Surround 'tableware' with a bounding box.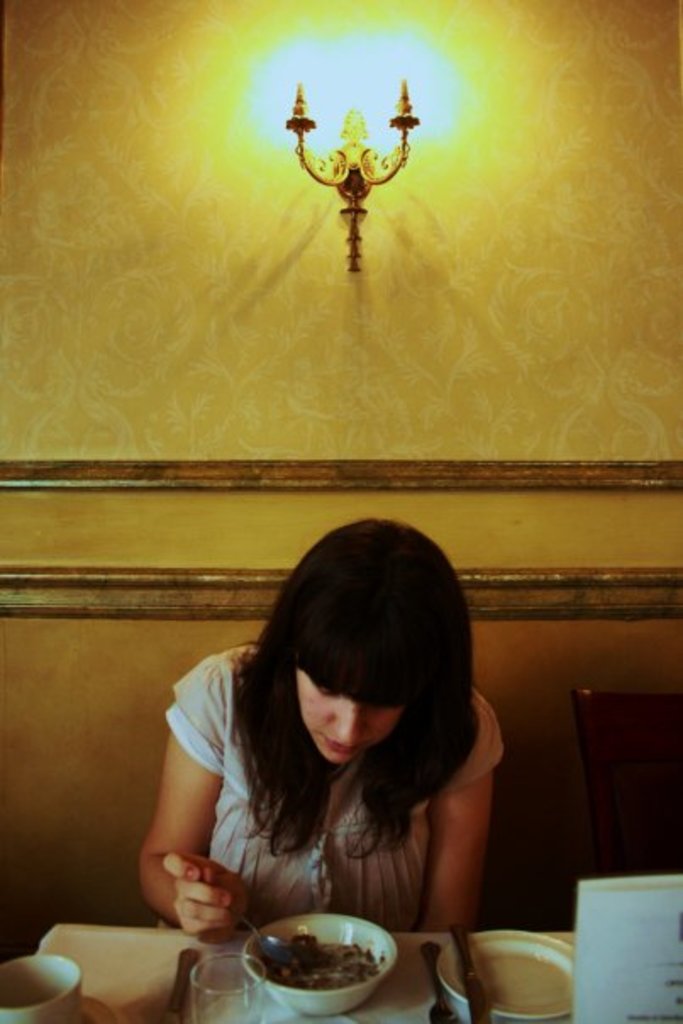
l=417, t=939, r=456, b=1022.
